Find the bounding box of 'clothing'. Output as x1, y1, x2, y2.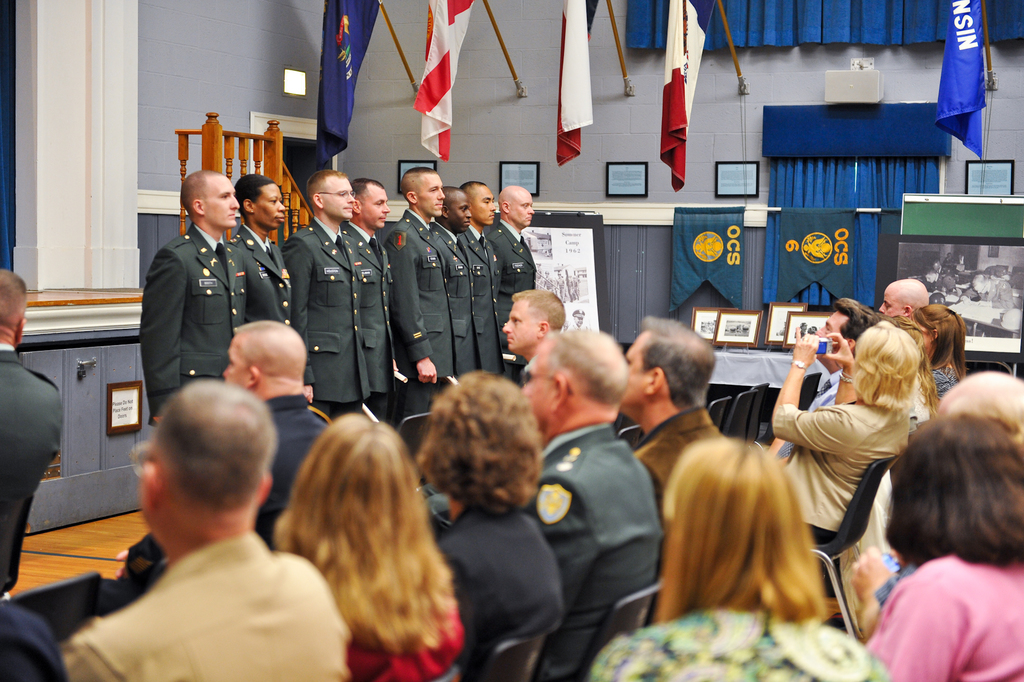
773, 401, 909, 544.
